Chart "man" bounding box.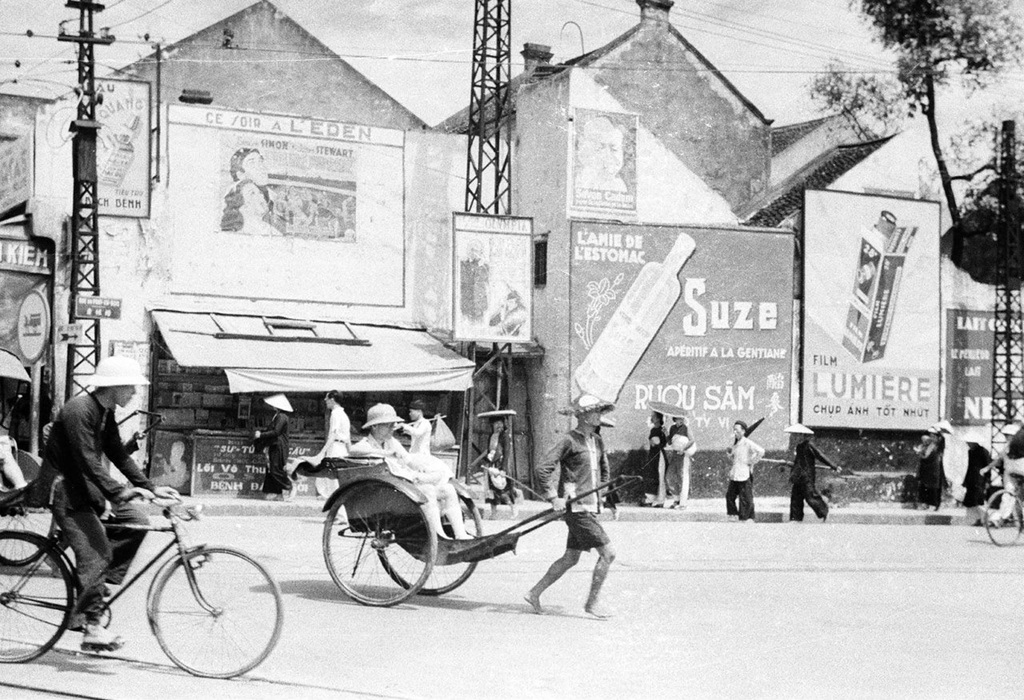
Charted: (left=349, top=406, right=470, bottom=539).
